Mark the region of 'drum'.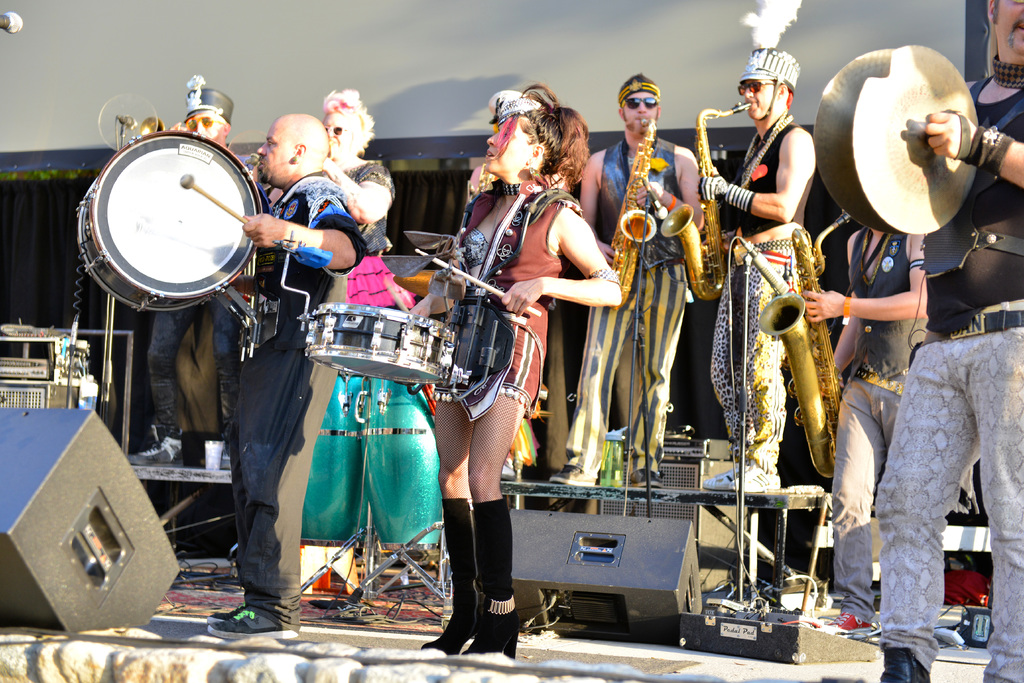
Region: (306,305,460,381).
